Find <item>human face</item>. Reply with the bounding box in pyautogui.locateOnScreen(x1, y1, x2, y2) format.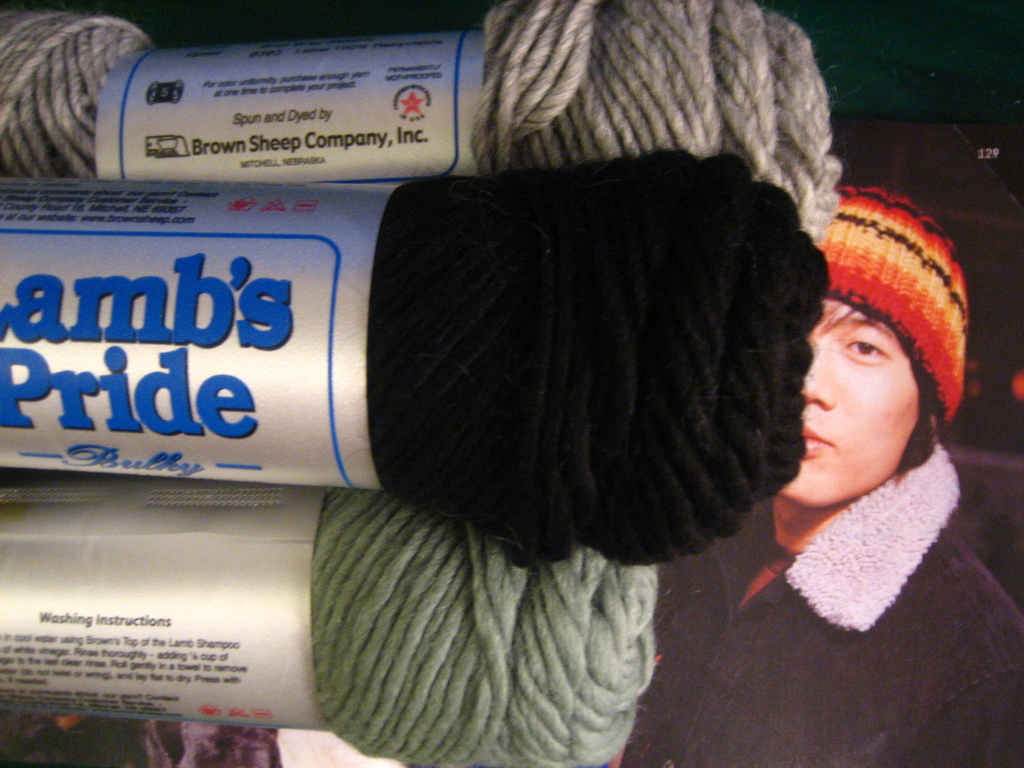
pyautogui.locateOnScreen(778, 300, 918, 506).
